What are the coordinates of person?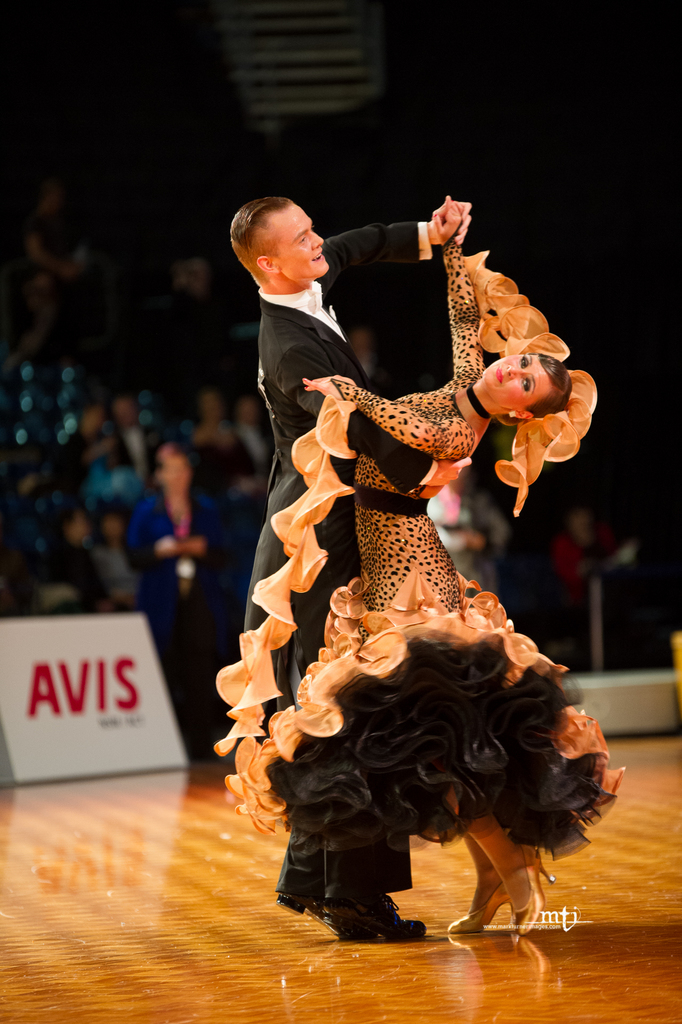
box(121, 438, 226, 772).
